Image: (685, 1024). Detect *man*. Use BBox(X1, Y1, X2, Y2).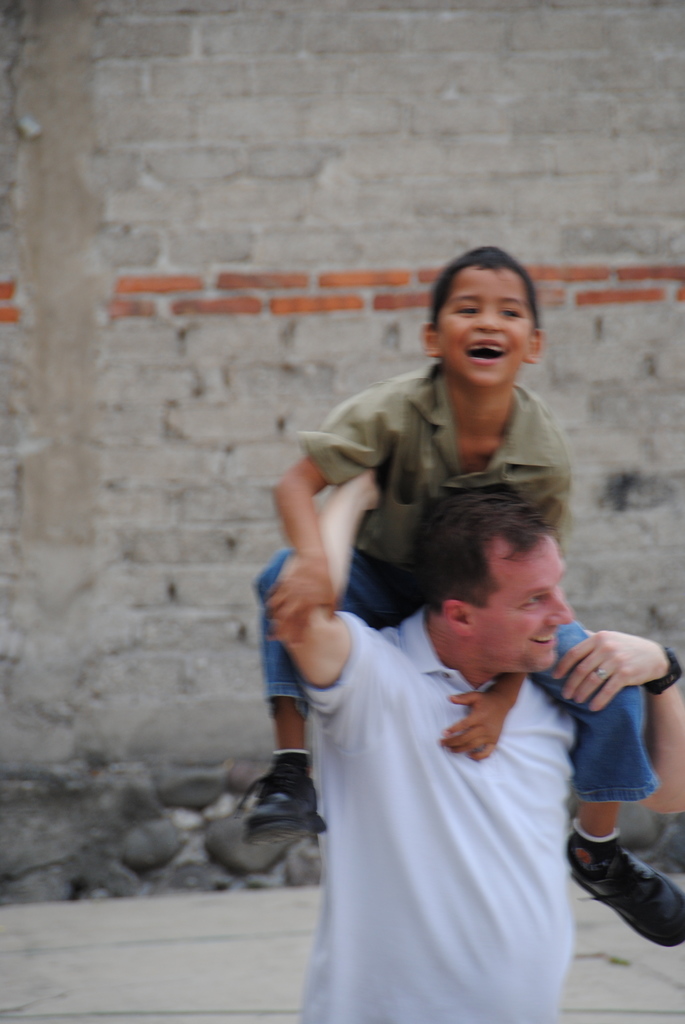
BBox(273, 466, 684, 1023).
